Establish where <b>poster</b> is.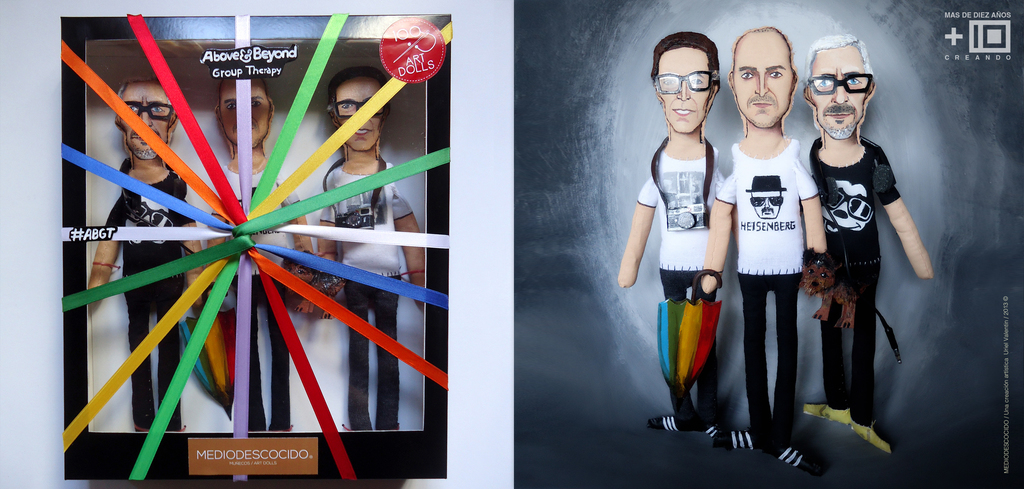
Established at {"x1": 0, "y1": 0, "x2": 1023, "y2": 488}.
